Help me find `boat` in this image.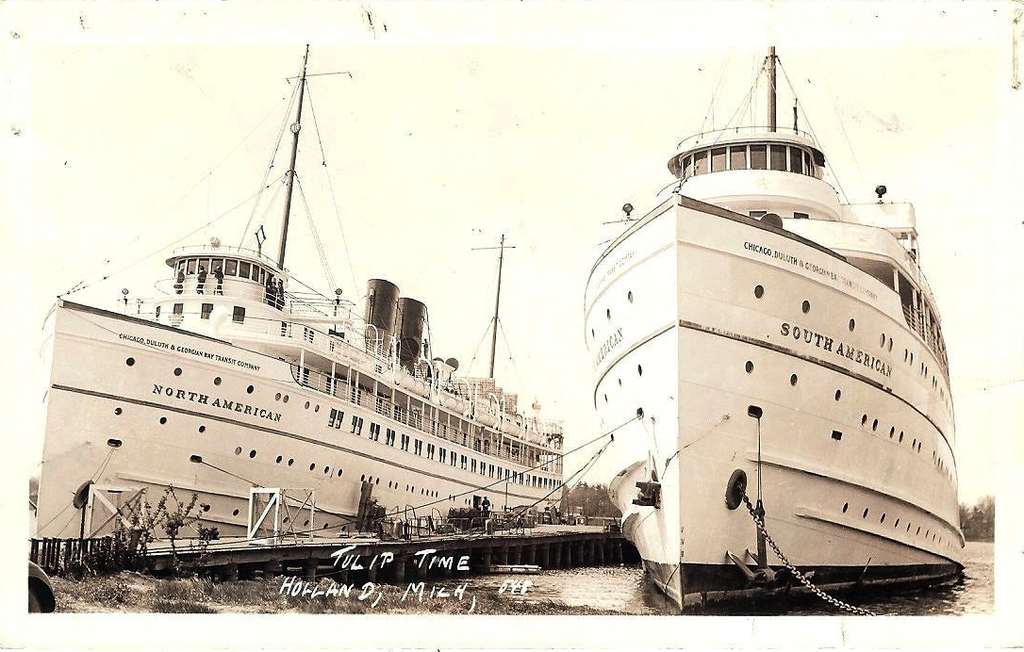
Found it: <region>17, 45, 615, 617</region>.
